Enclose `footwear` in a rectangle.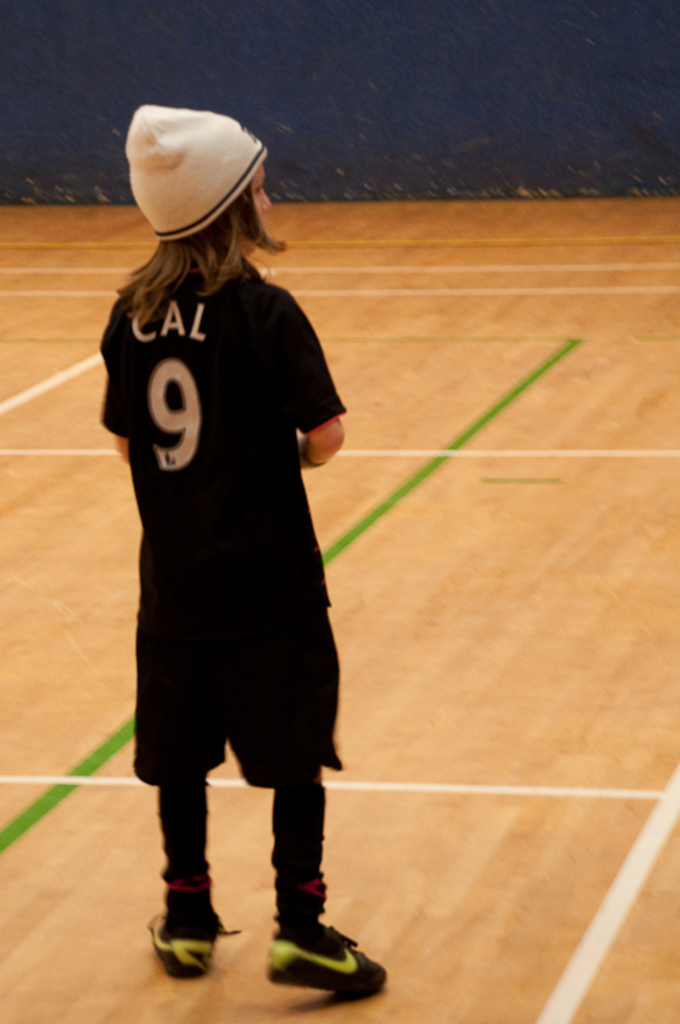
[154,920,242,982].
